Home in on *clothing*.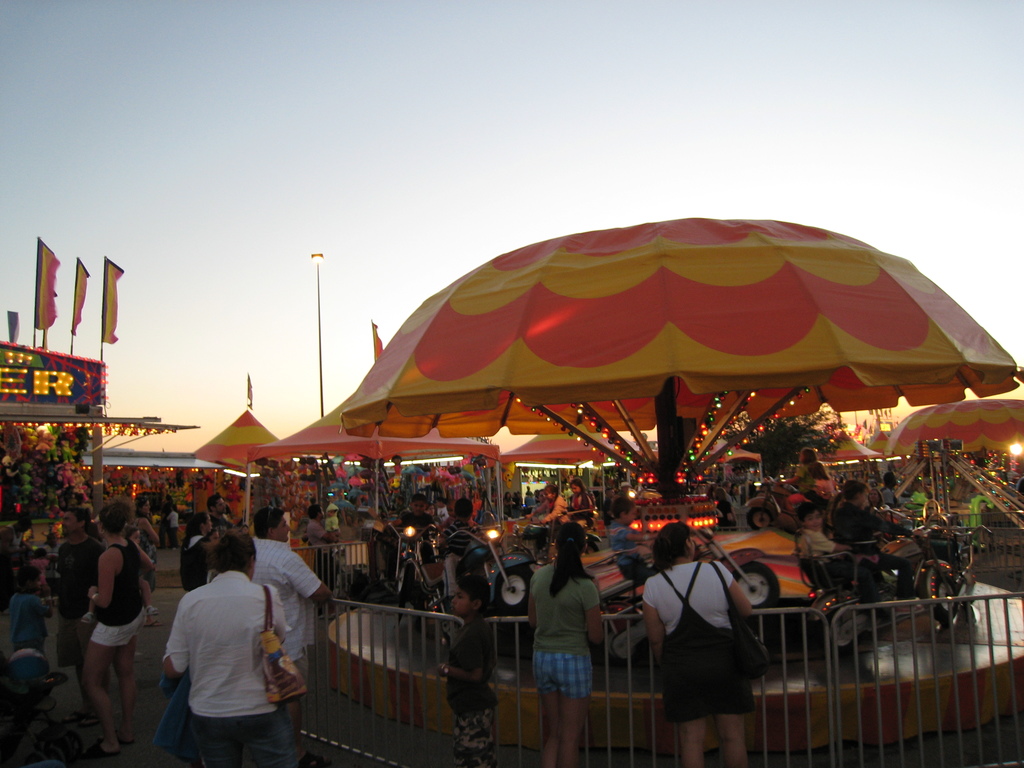
Homed in at [563, 491, 596, 528].
